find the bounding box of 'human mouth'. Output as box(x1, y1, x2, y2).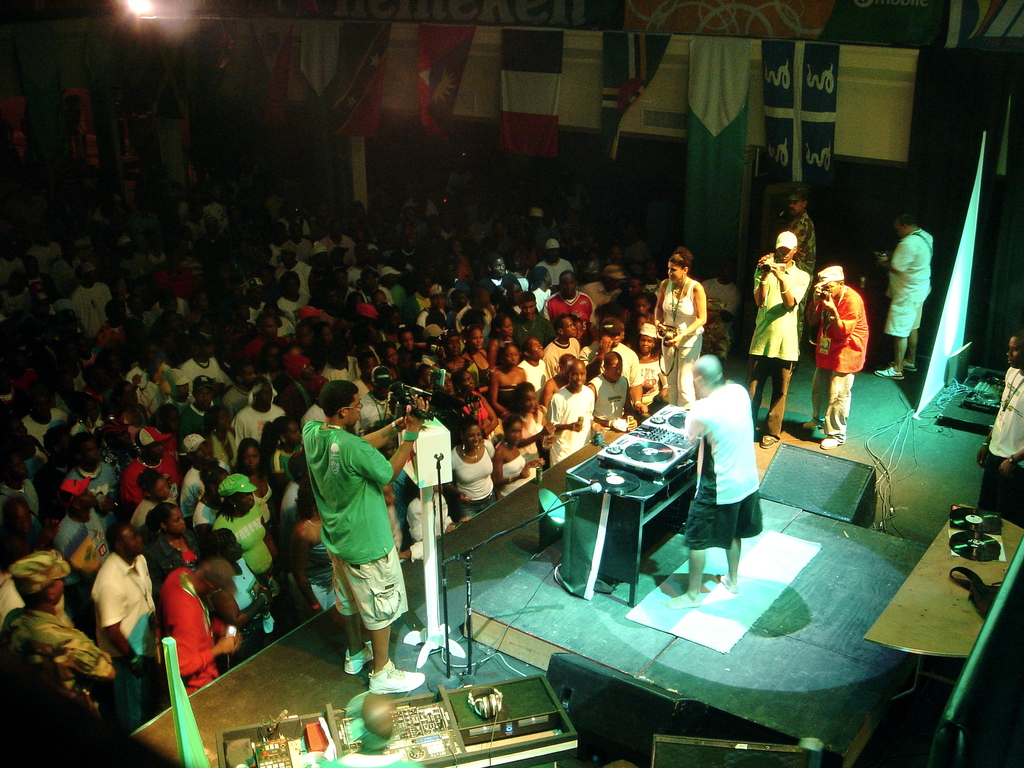
box(642, 347, 648, 352).
